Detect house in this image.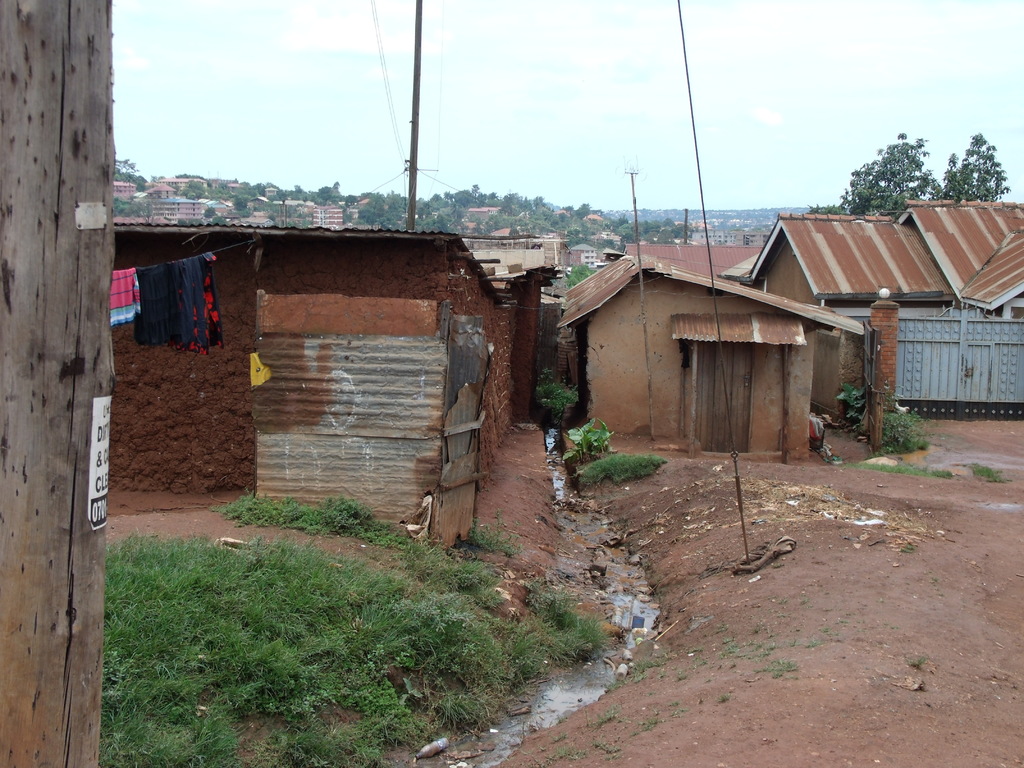
Detection: <region>689, 229, 771, 246</region>.
